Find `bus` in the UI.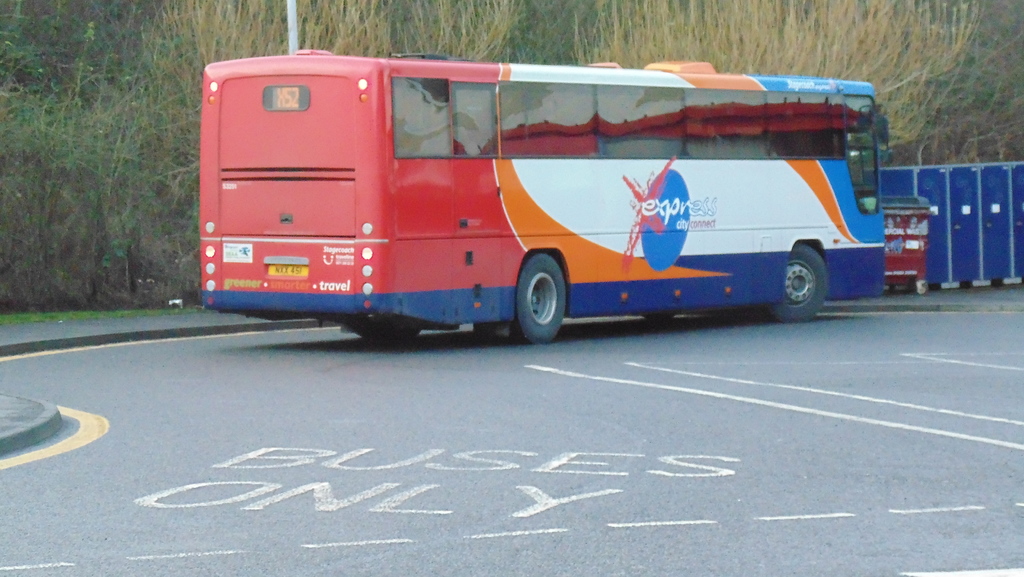
UI element at l=200, t=47, r=891, b=348.
